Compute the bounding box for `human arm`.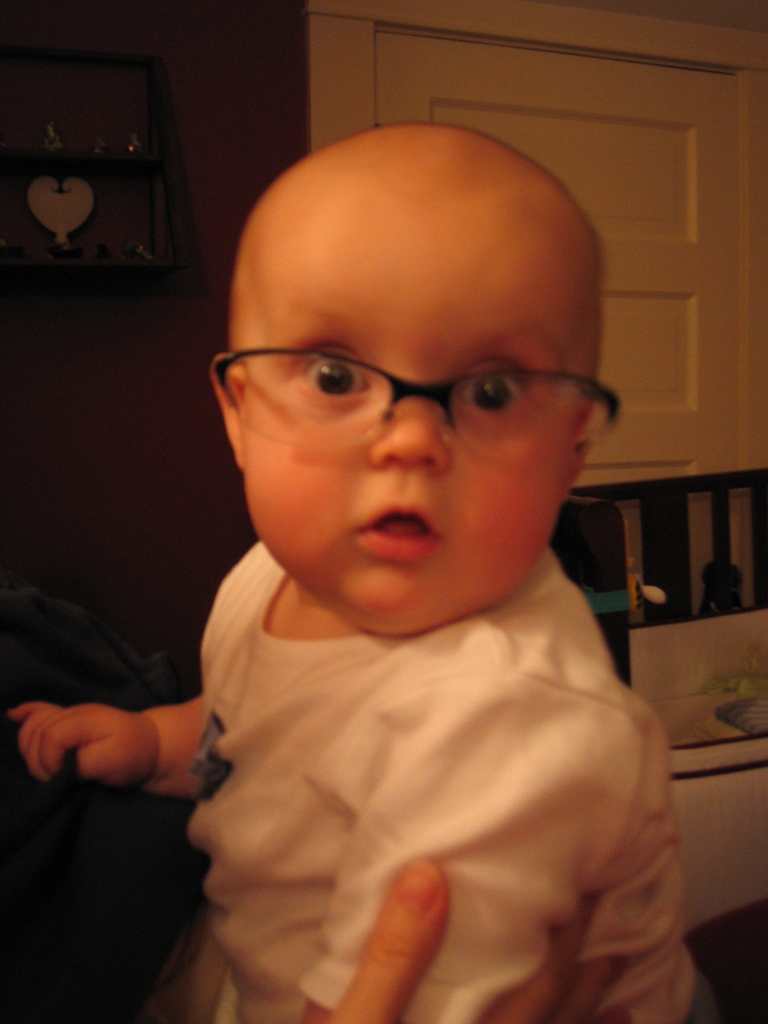
bbox(37, 676, 211, 837).
